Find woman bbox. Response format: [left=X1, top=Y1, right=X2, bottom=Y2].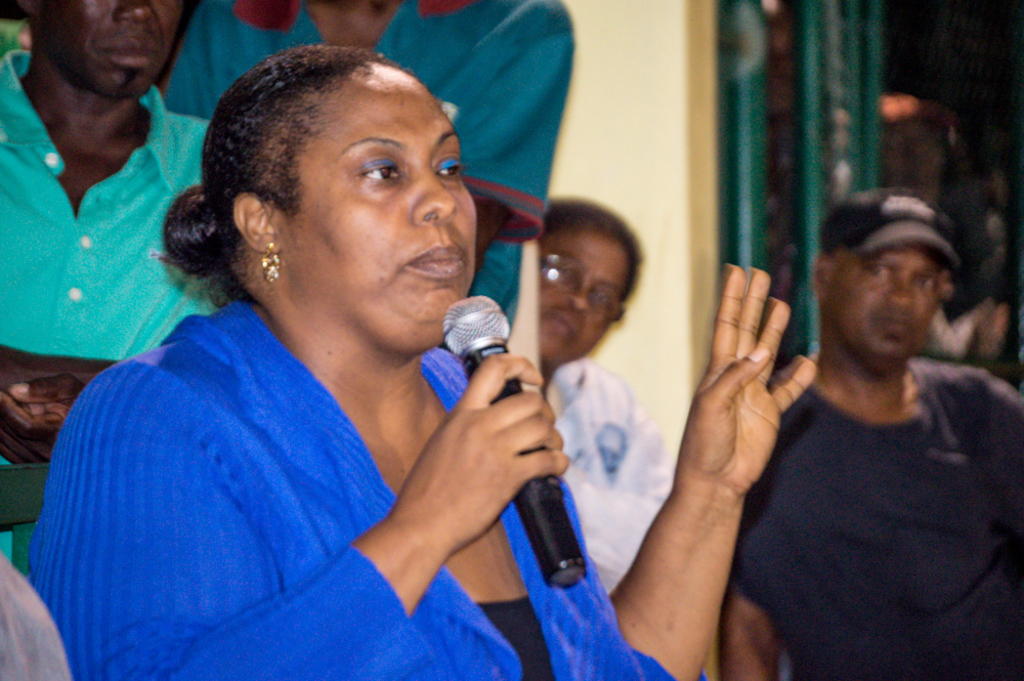
[left=531, top=193, right=679, bottom=614].
